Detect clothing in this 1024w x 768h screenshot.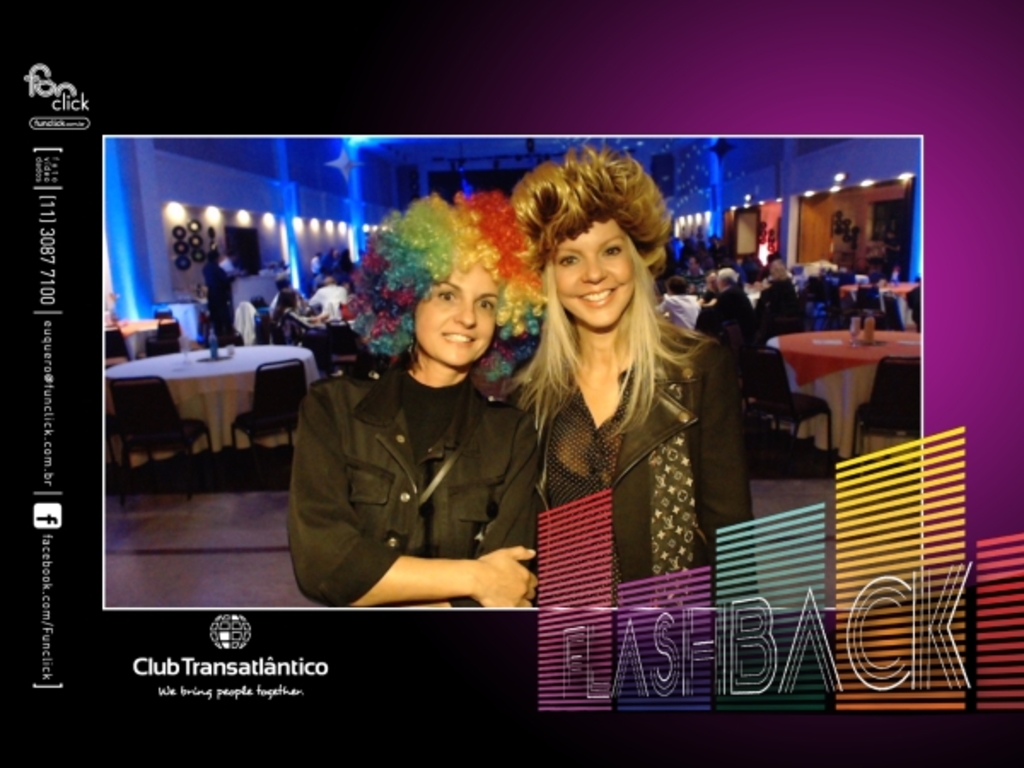
Detection: [309, 287, 348, 314].
